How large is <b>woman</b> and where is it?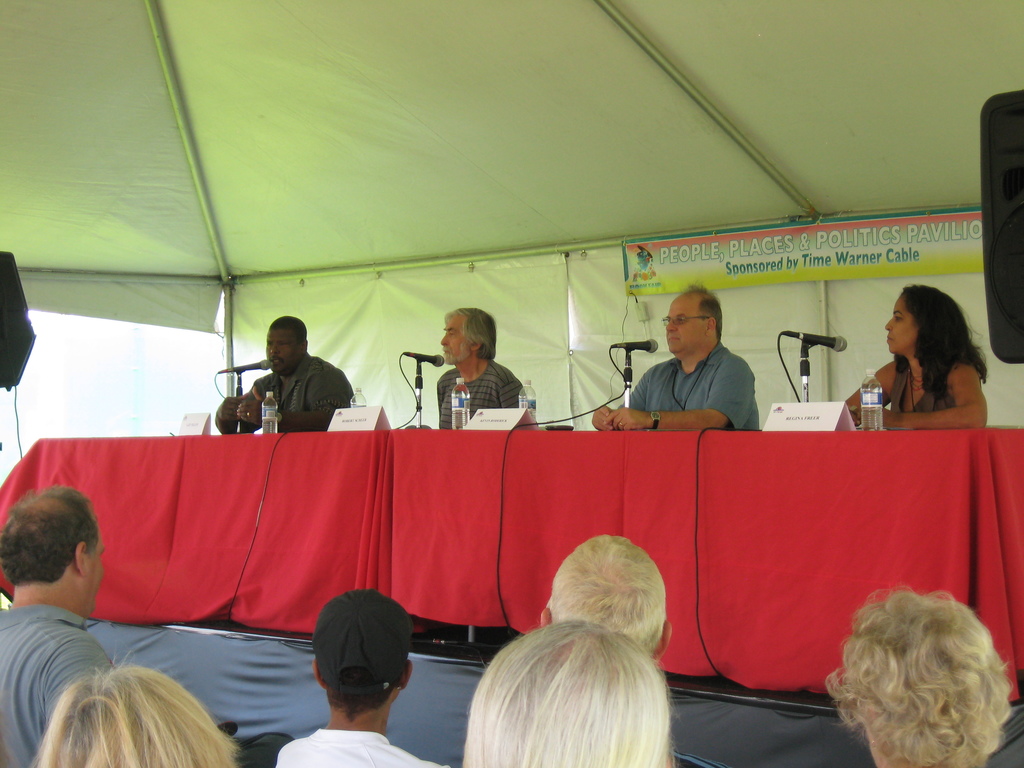
Bounding box: Rect(838, 284, 983, 430).
